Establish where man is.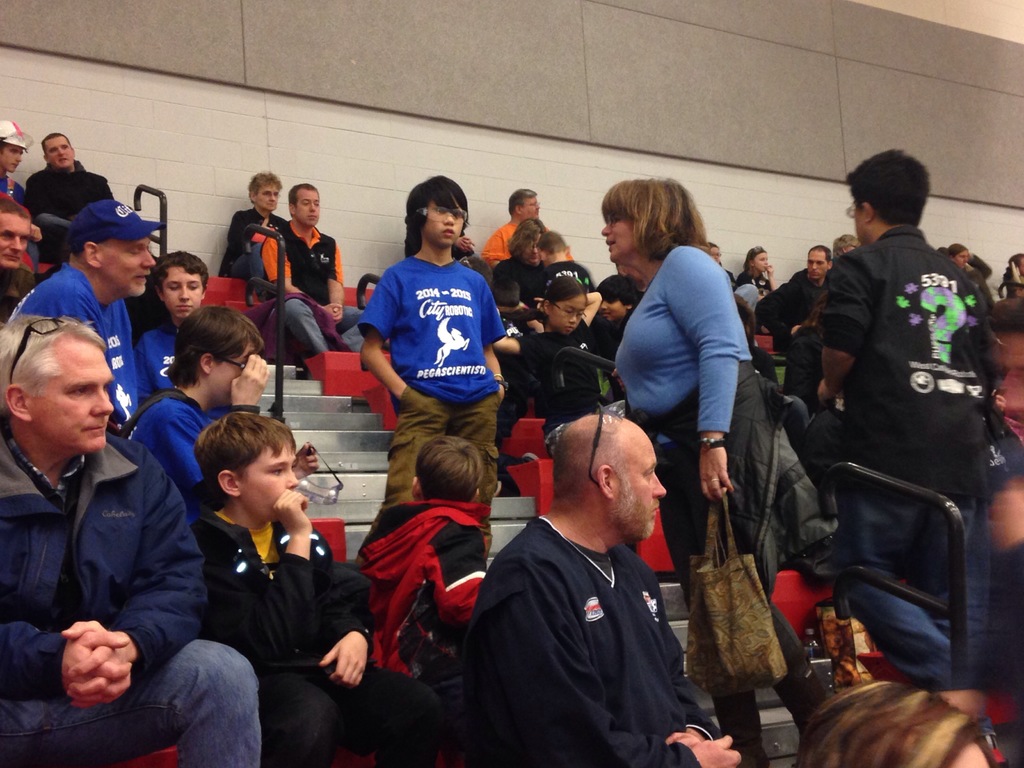
Established at Rect(132, 310, 320, 527).
